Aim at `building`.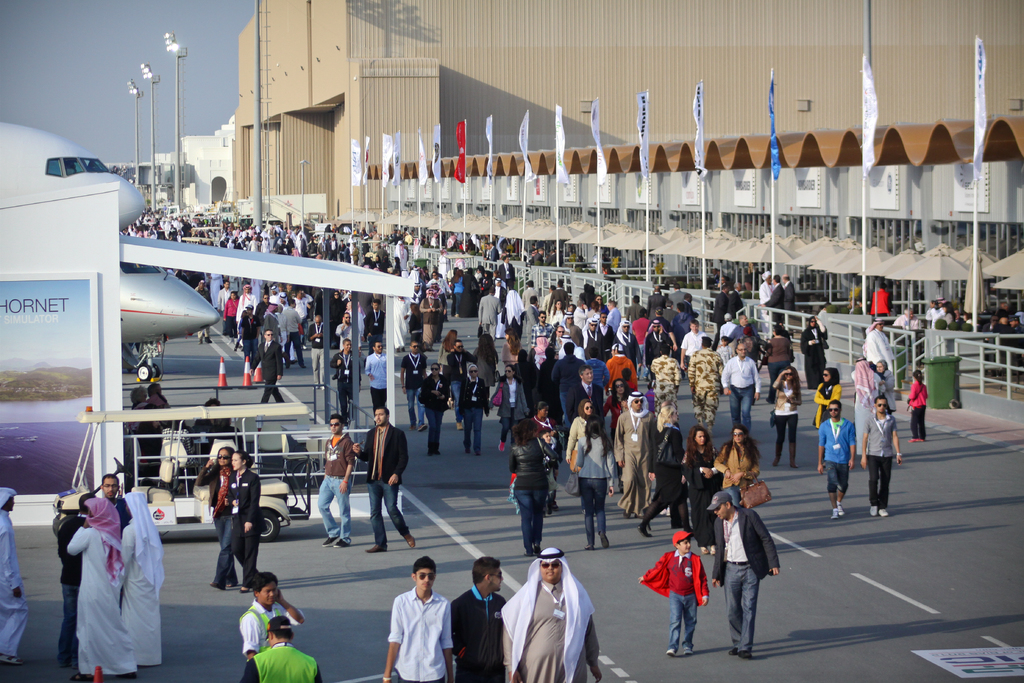
Aimed at x1=150, y1=0, x2=1023, y2=386.
